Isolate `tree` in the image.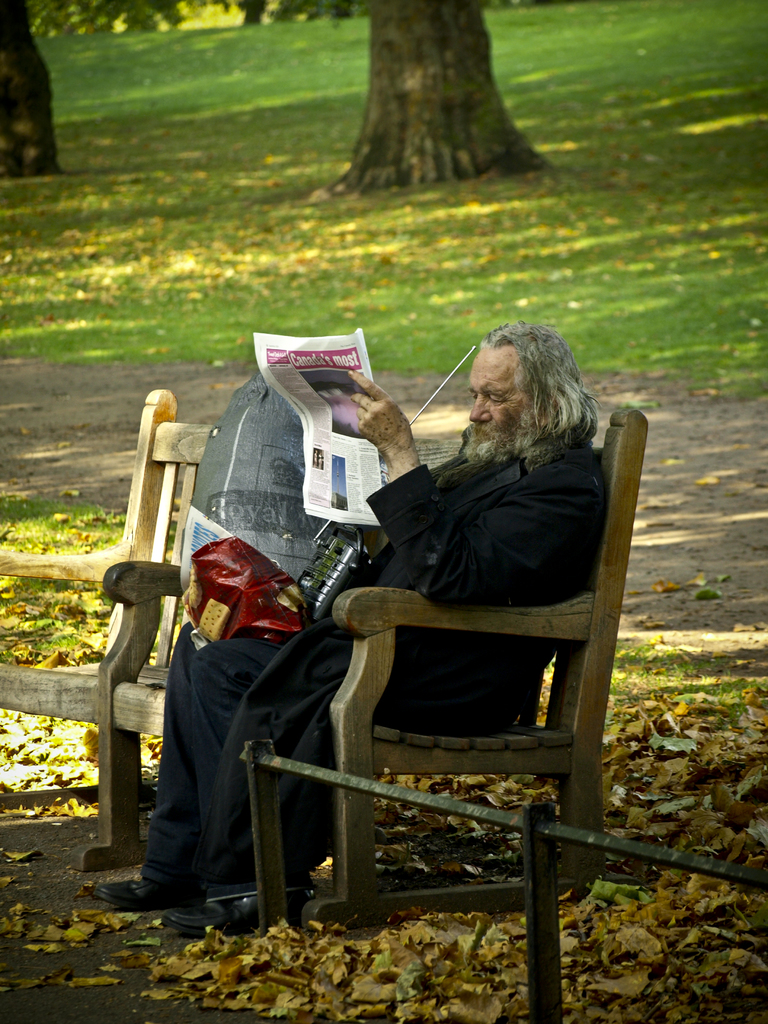
Isolated region: rect(305, 0, 564, 199).
